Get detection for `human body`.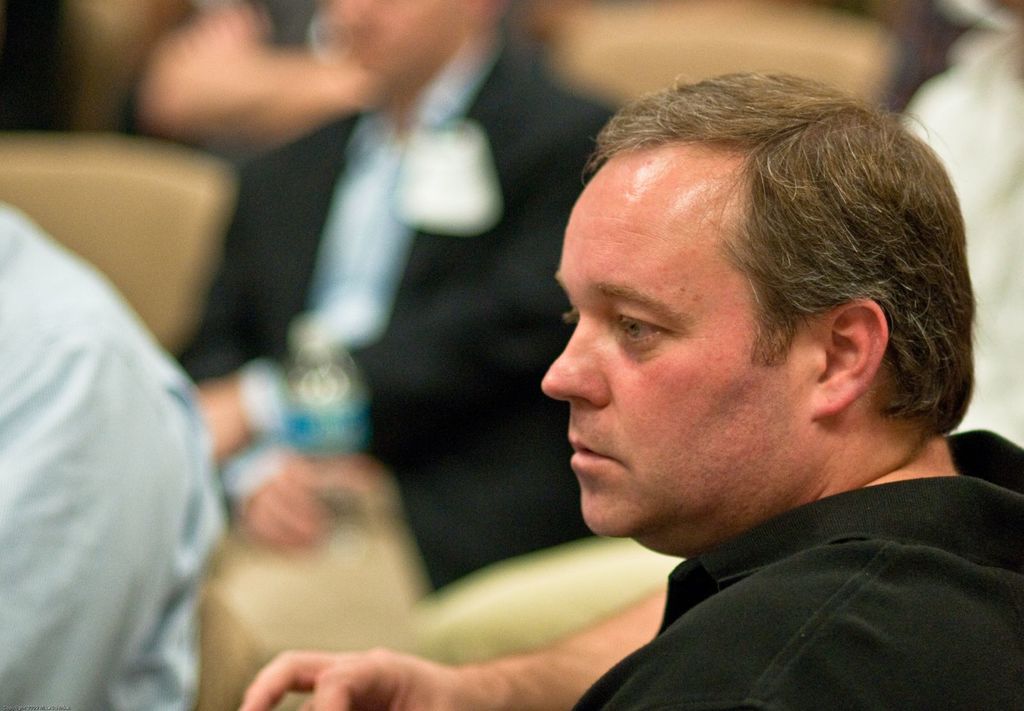
Detection: select_region(0, 199, 225, 710).
